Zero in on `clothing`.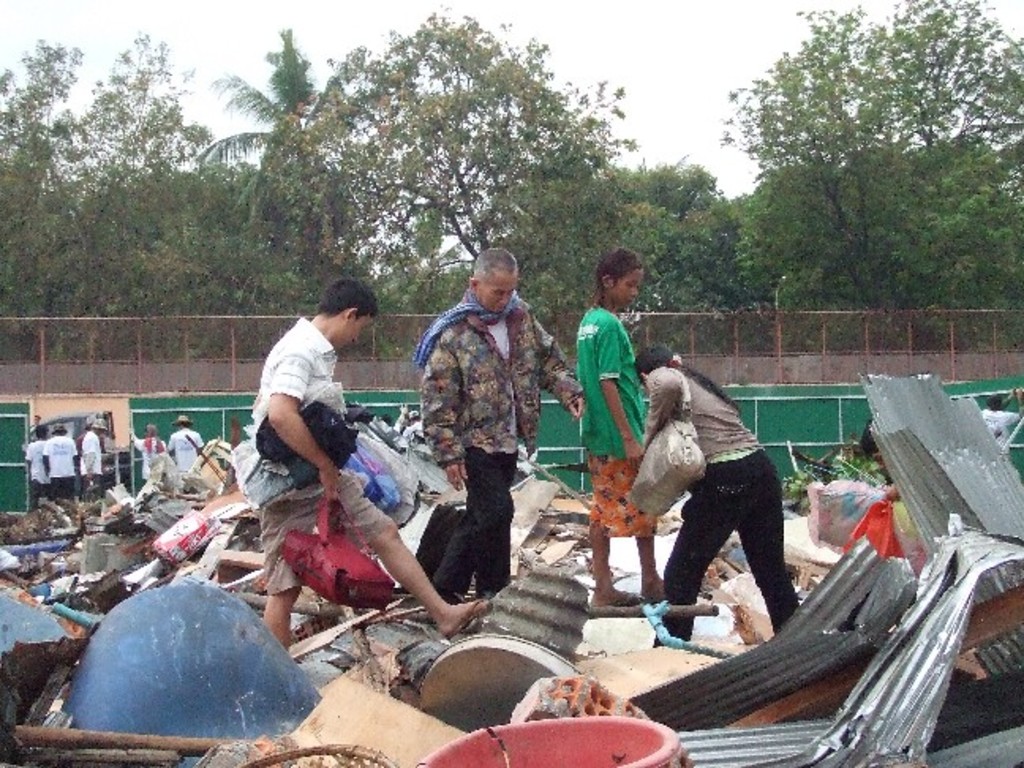
Zeroed in: detection(422, 296, 575, 604).
